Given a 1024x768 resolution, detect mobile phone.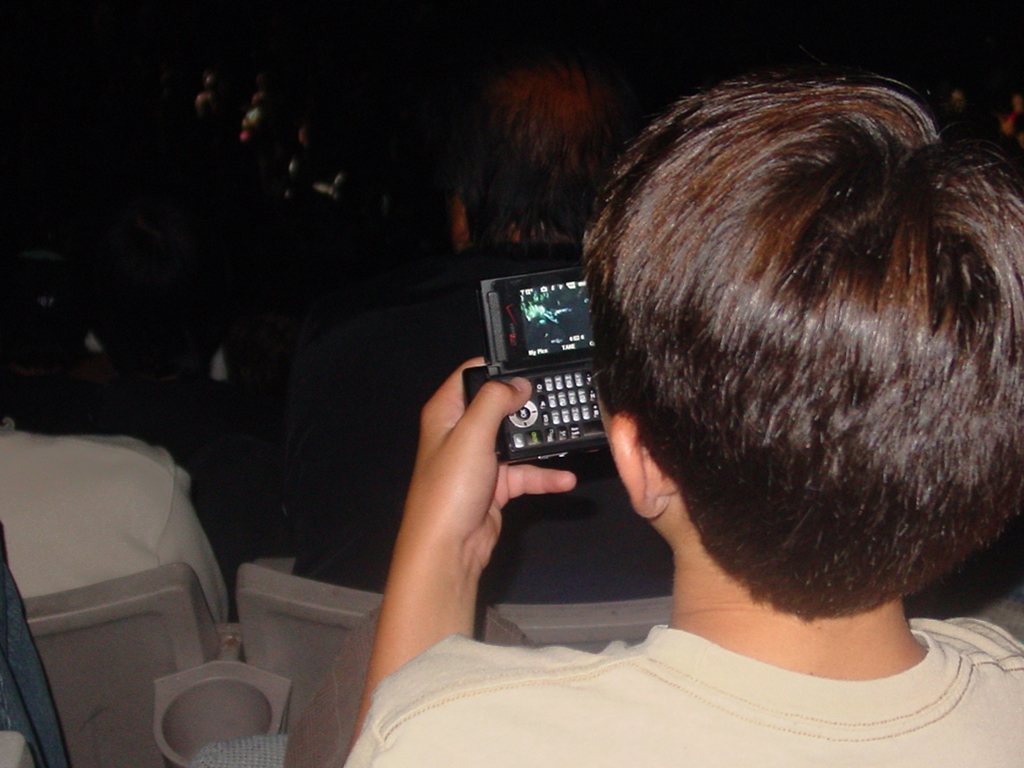
box=[438, 245, 635, 501].
